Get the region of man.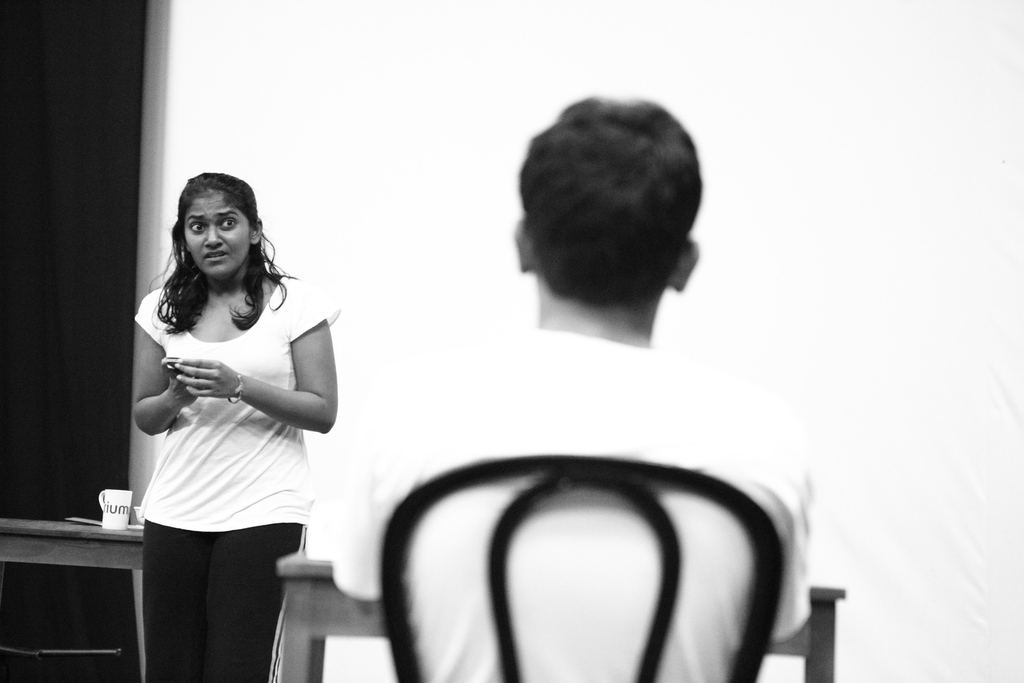
rect(316, 117, 863, 663).
